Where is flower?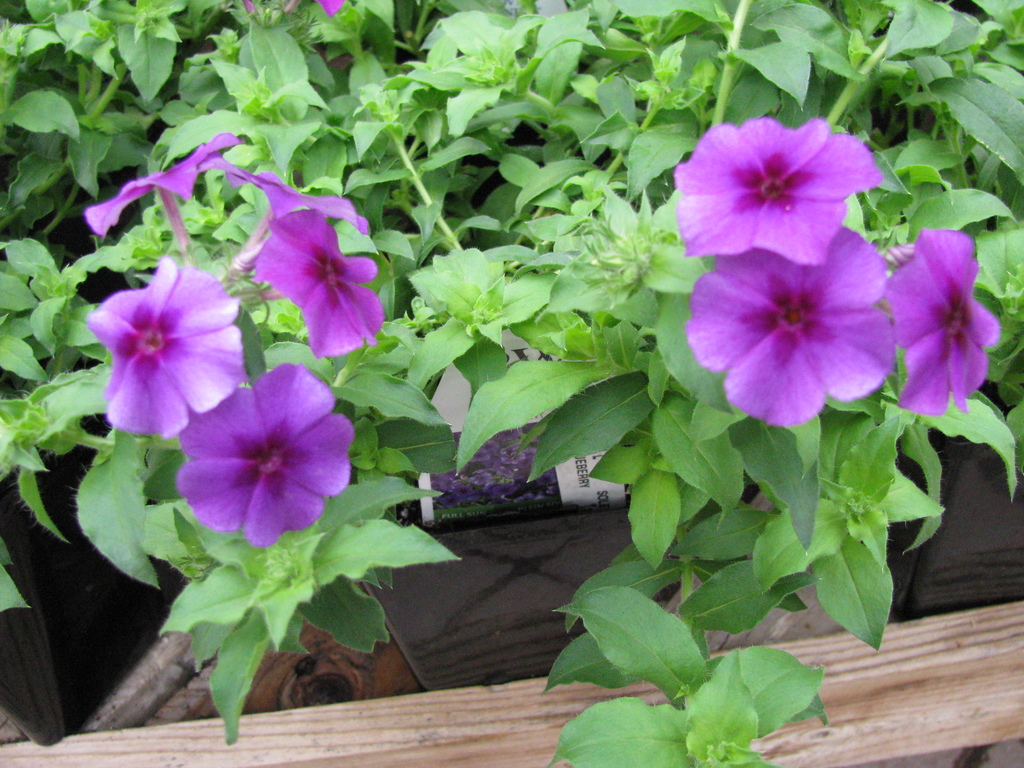
bbox(87, 260, 278, 435).
